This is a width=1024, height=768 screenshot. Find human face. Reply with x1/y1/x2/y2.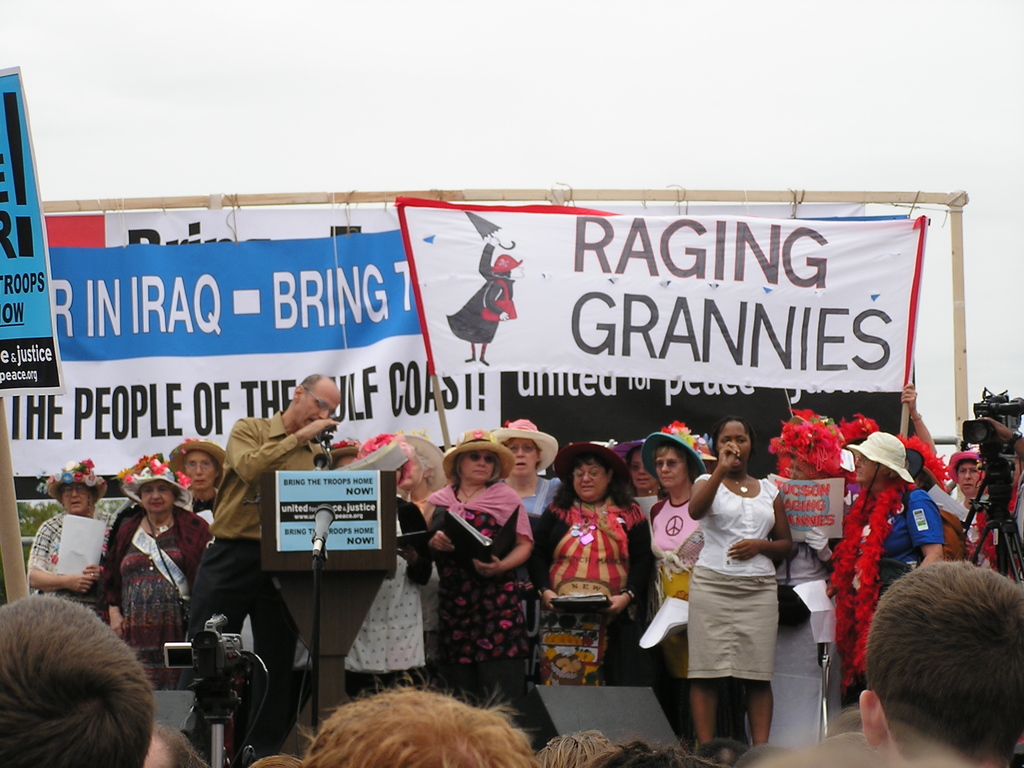
714/417/748/472.
